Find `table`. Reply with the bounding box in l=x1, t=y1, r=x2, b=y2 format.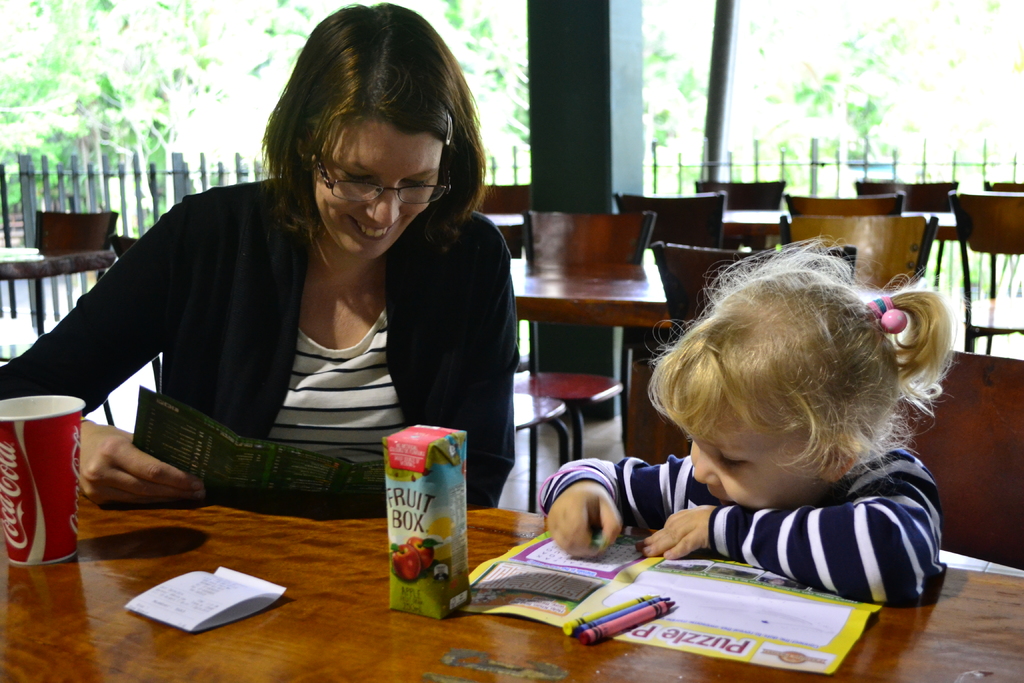
l=0, t=237, r=124, b=366.
